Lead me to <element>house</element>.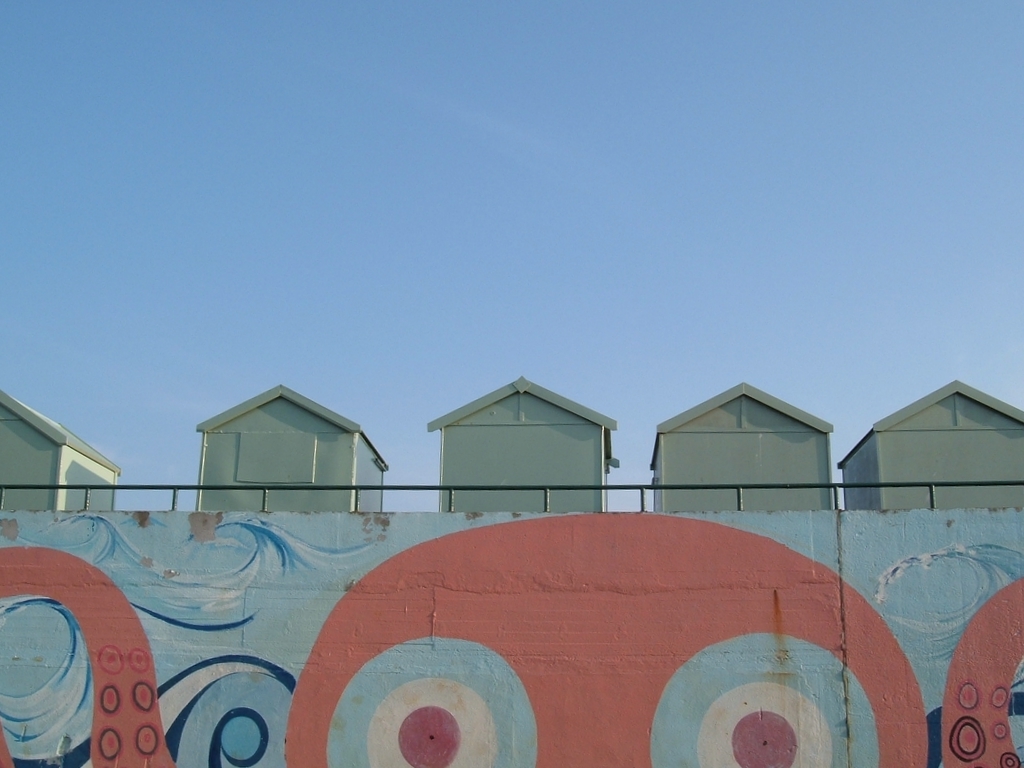
Lead to locate(0, 367, 1023, 767).
